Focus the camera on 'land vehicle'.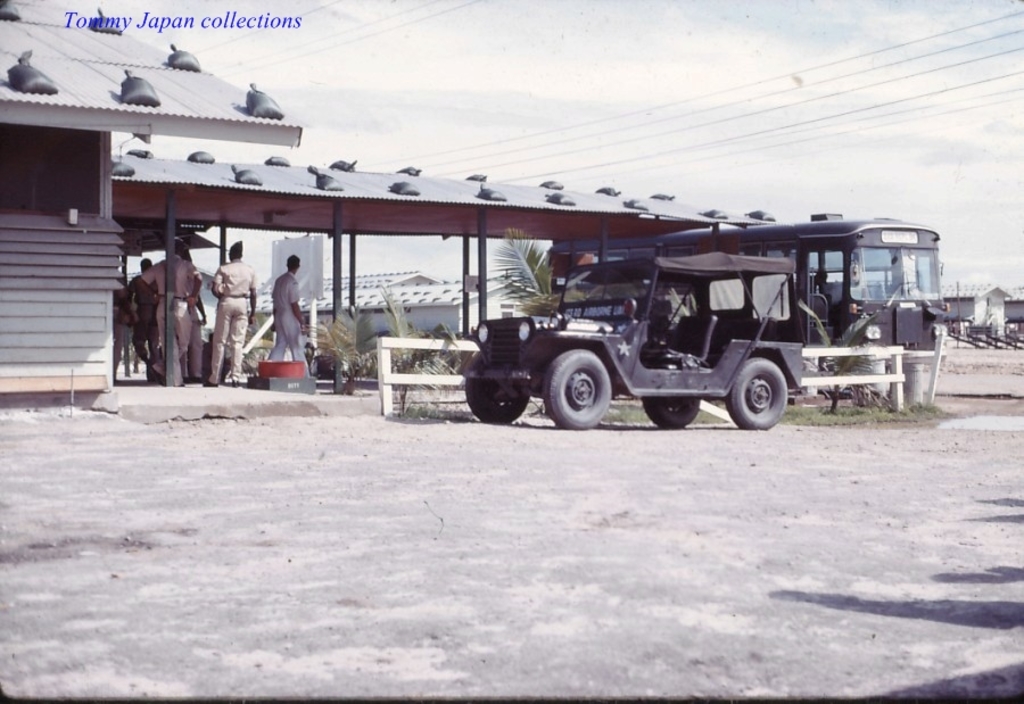
Focus region: x1=547, y1=216, x2=948, y2=357.
